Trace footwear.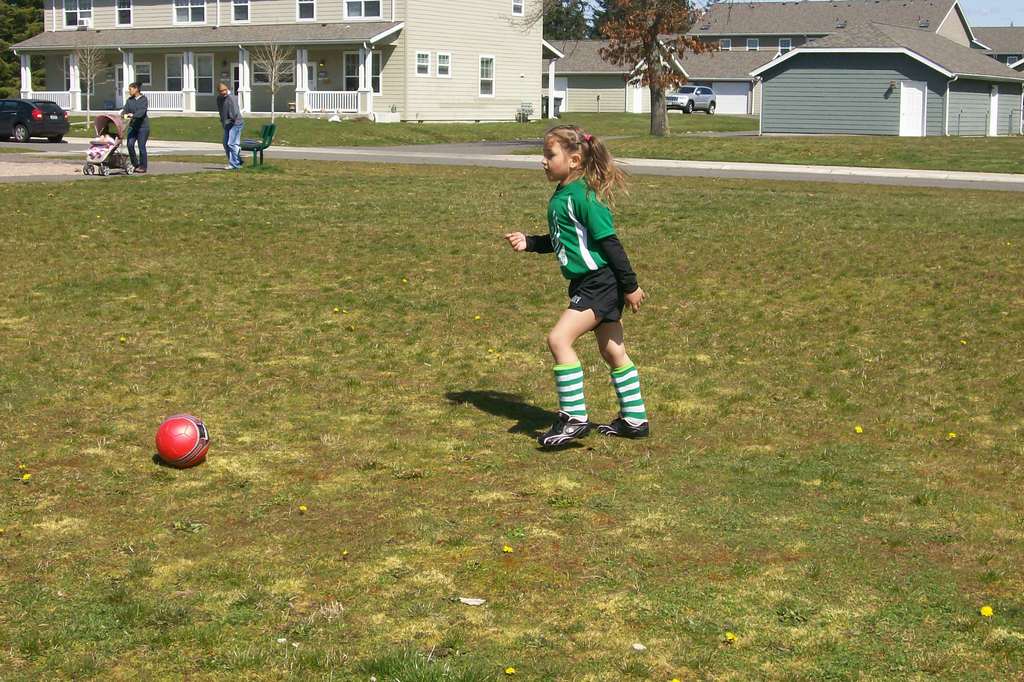
Traced to x1=138 y1=168 x2=146 y2=172.
